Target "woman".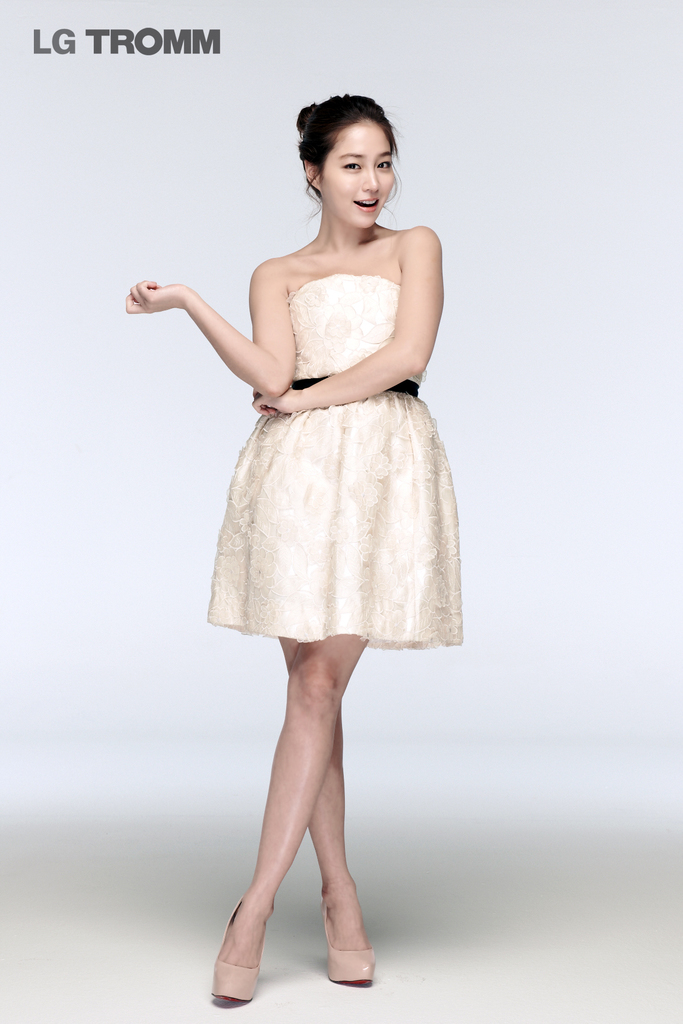
Target region: (left=159, top=122, right=471, bottom=879).
